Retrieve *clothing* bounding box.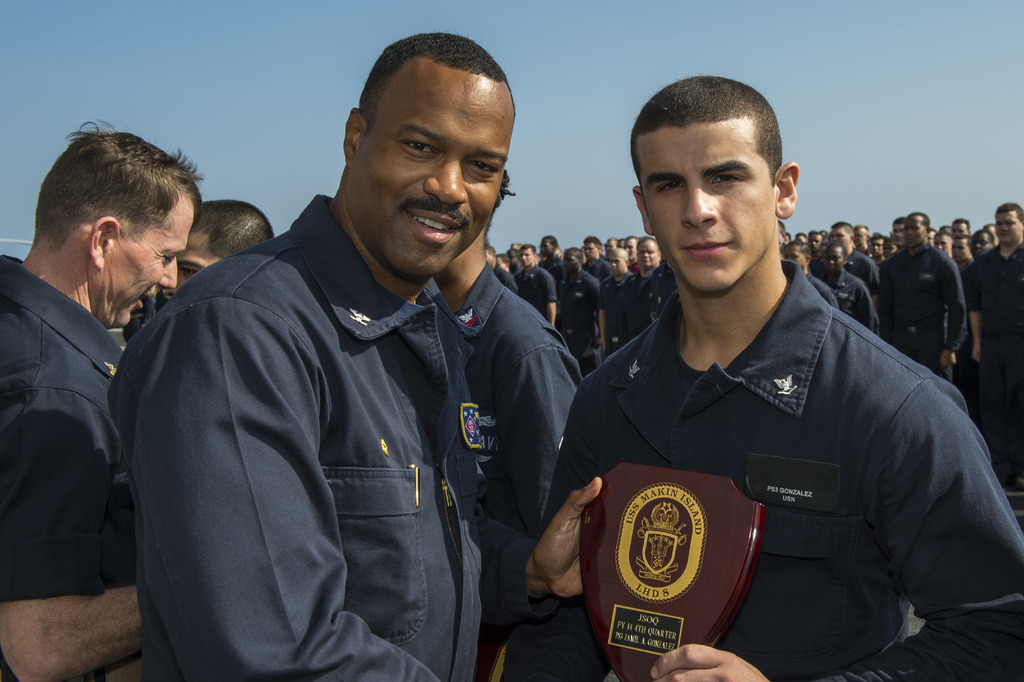
Bounding box: x1=557, y1=265, x2=607, y2=346.
